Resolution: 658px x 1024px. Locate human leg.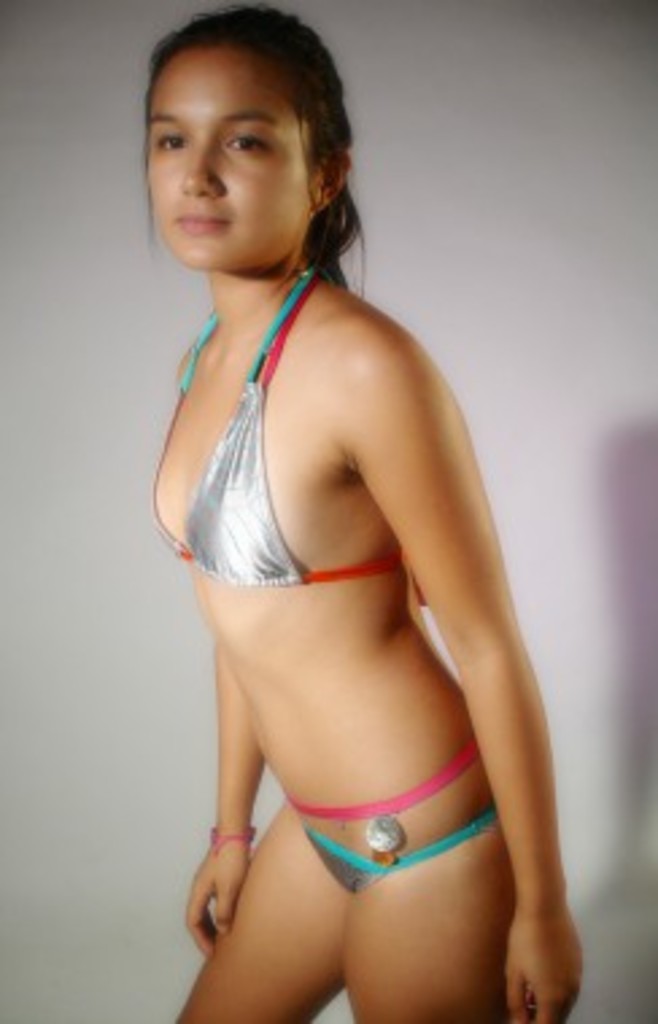
337/846/515/1021.
